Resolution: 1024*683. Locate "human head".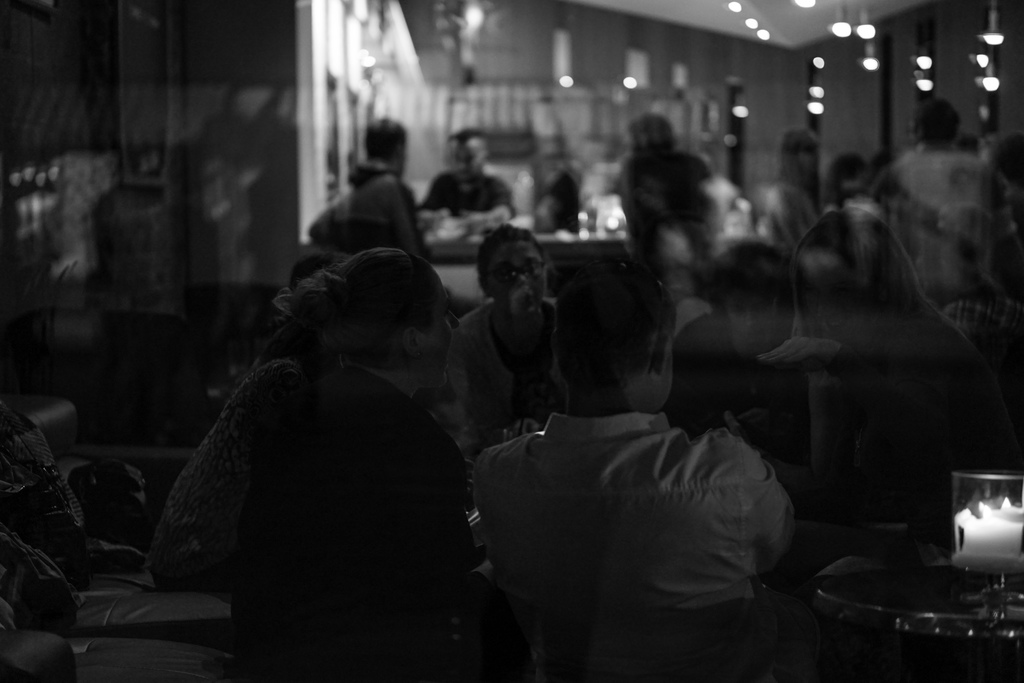
rect(794, 211, 908, 333).
